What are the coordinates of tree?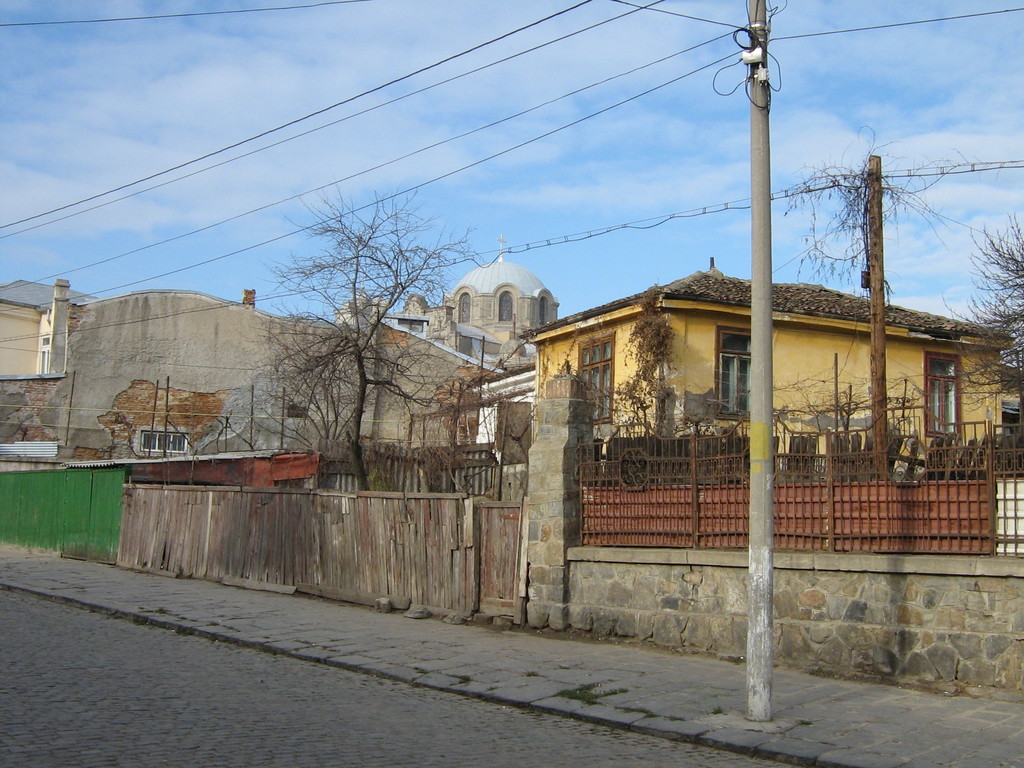
(253,181,486,491).
